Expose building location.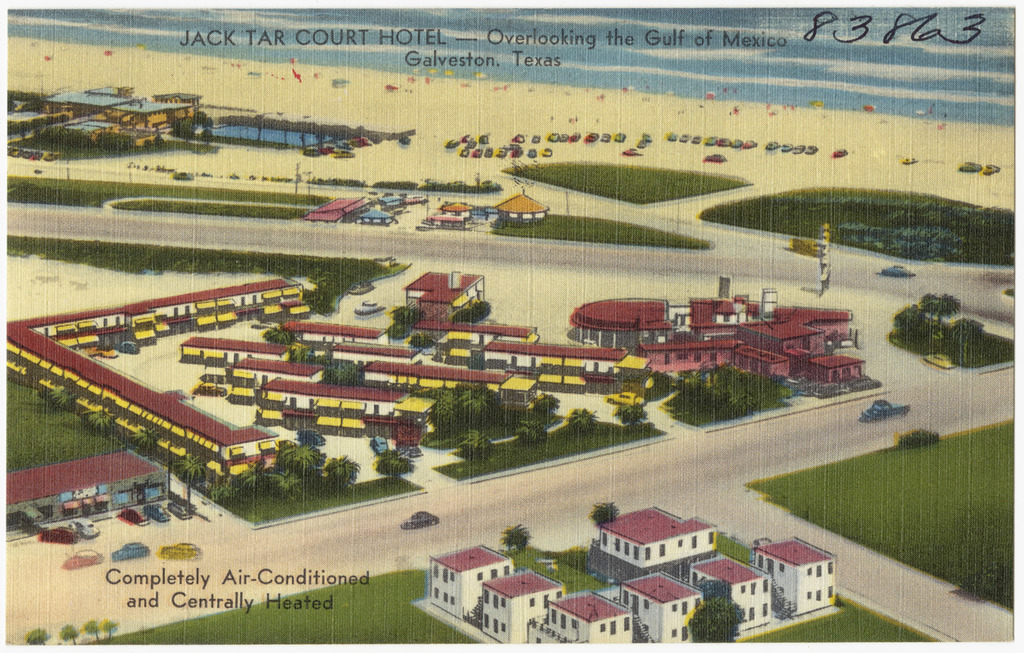
Exposed at bbox=(4, 445, 166, 533).
